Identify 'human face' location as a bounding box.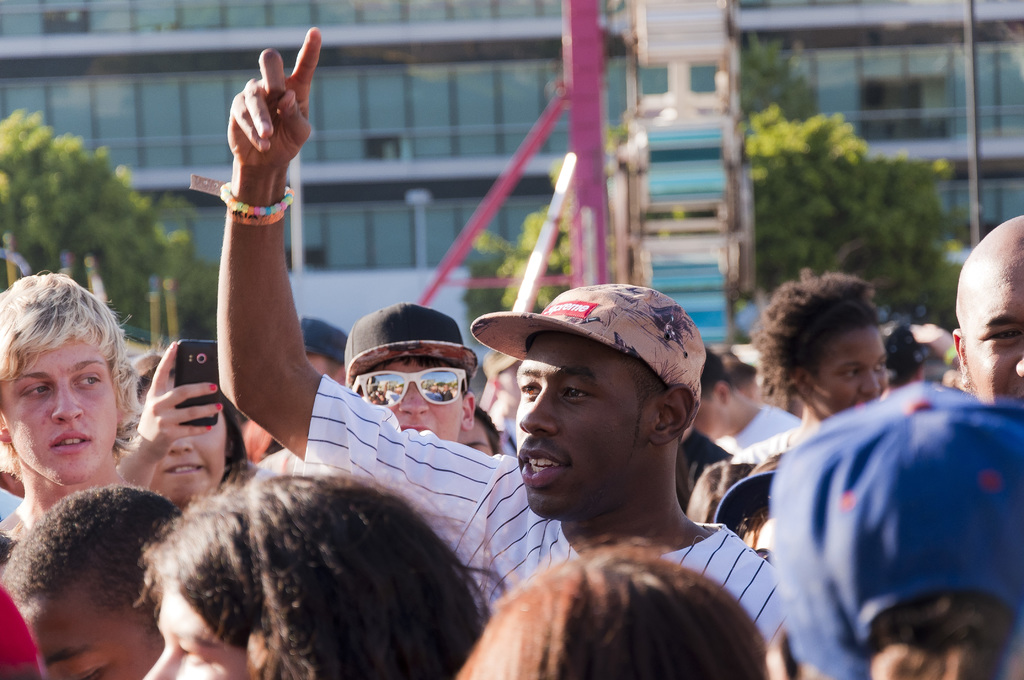
bbox=[517, 330, 658, 516].
